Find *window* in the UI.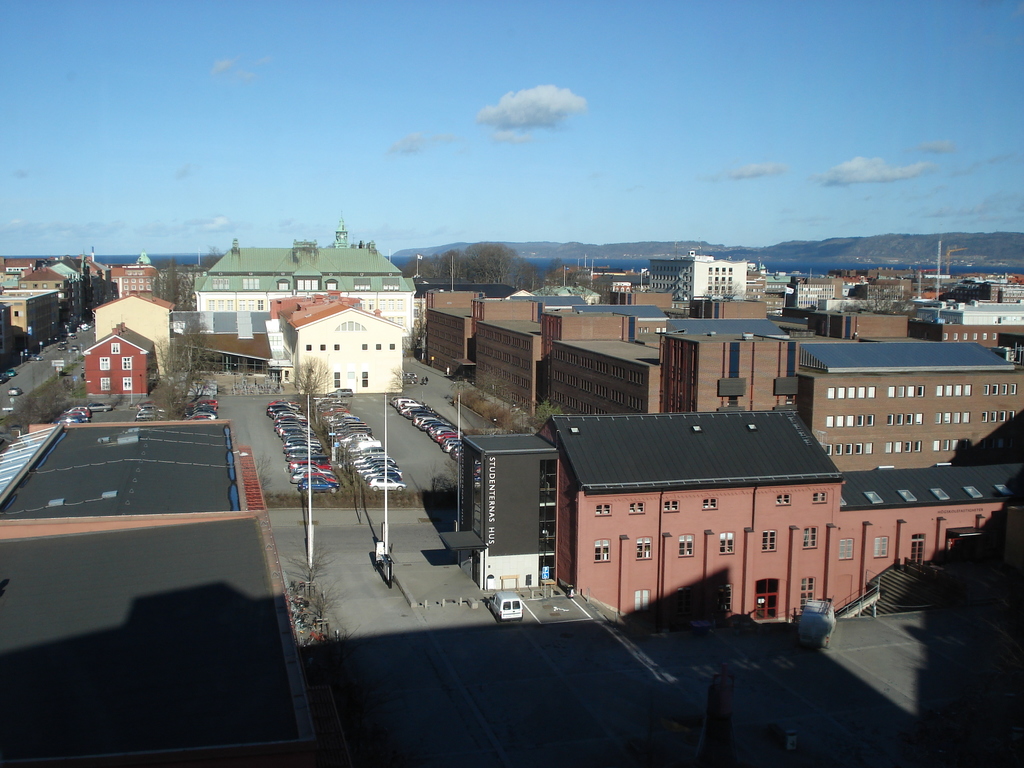
UI element at <box>886,442,894,454</box>.
